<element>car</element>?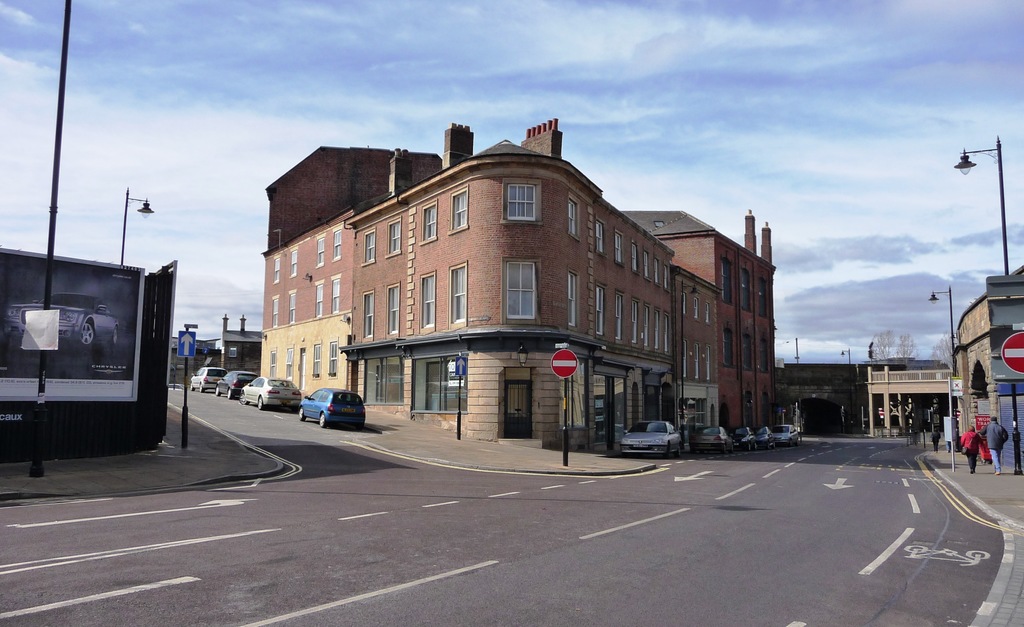
{"x1": 239, "y1": 376, "x2": 301, "y2": 412}
